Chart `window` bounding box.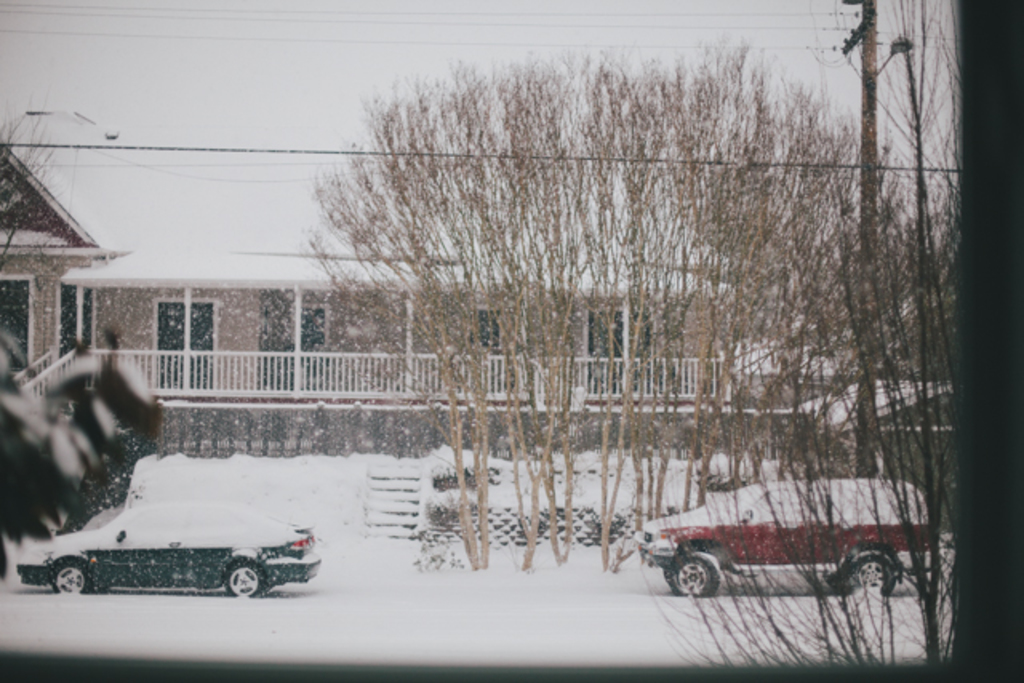
Charted: locate(155, 299, 218, 395).
